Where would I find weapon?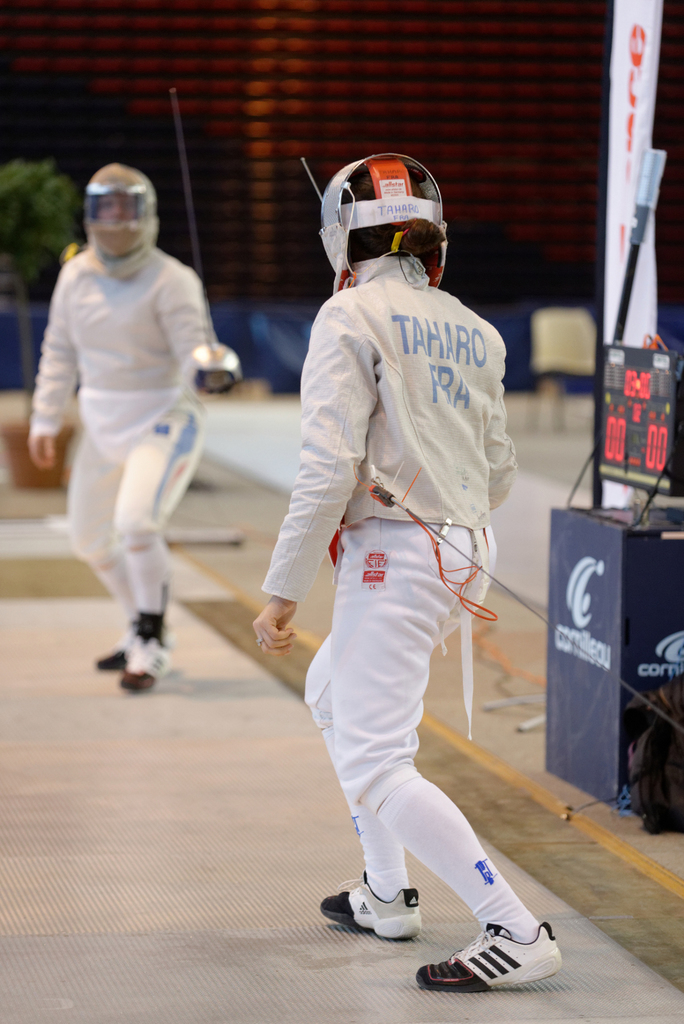
At crop(300, 154, 325, 204).
